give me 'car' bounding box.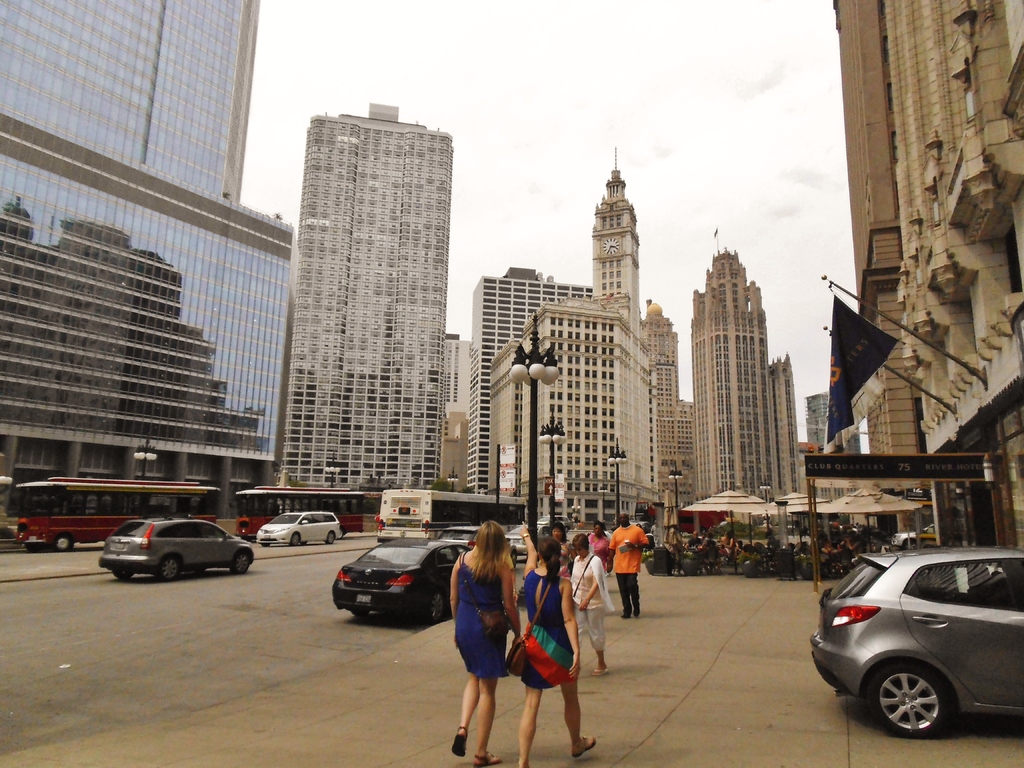
(left=807, top=525, right=1023, bottom=740).
